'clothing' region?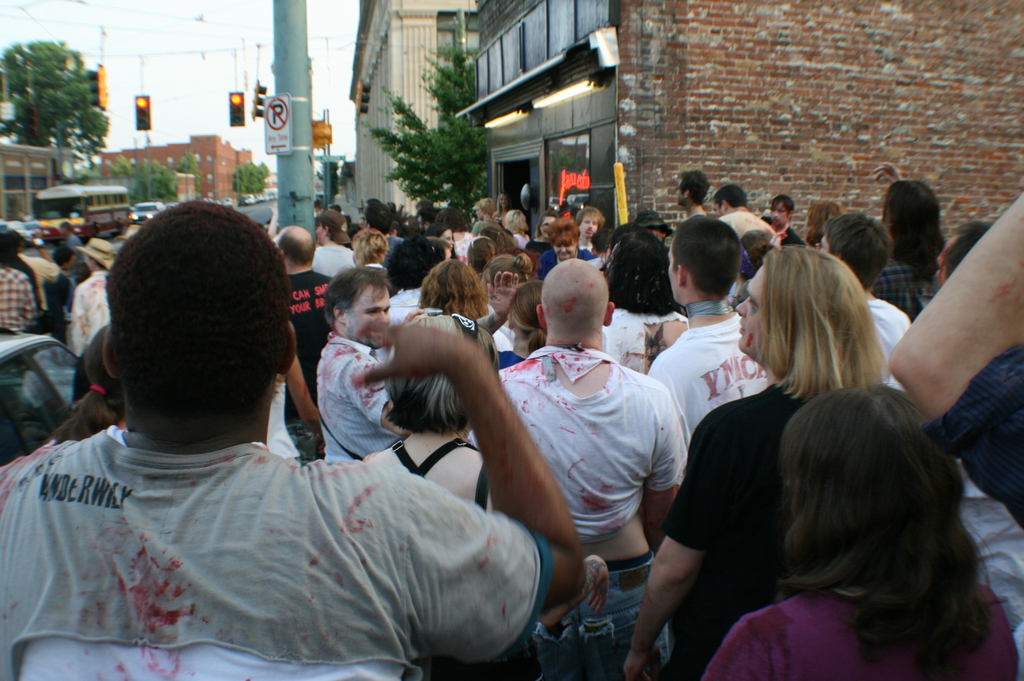
{"x1": 766, "y1": 217, "x2": 814, "y2": 251}
